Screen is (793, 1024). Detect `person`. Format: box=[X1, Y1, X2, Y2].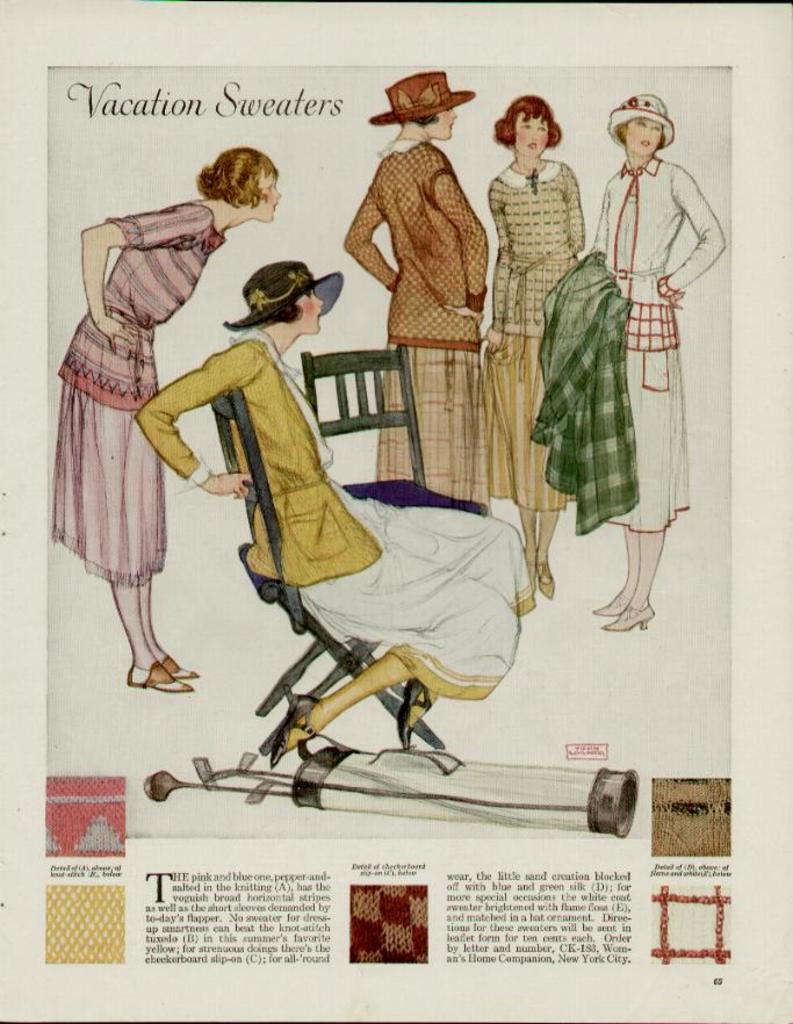
box=[53, 143, 283, 695].
